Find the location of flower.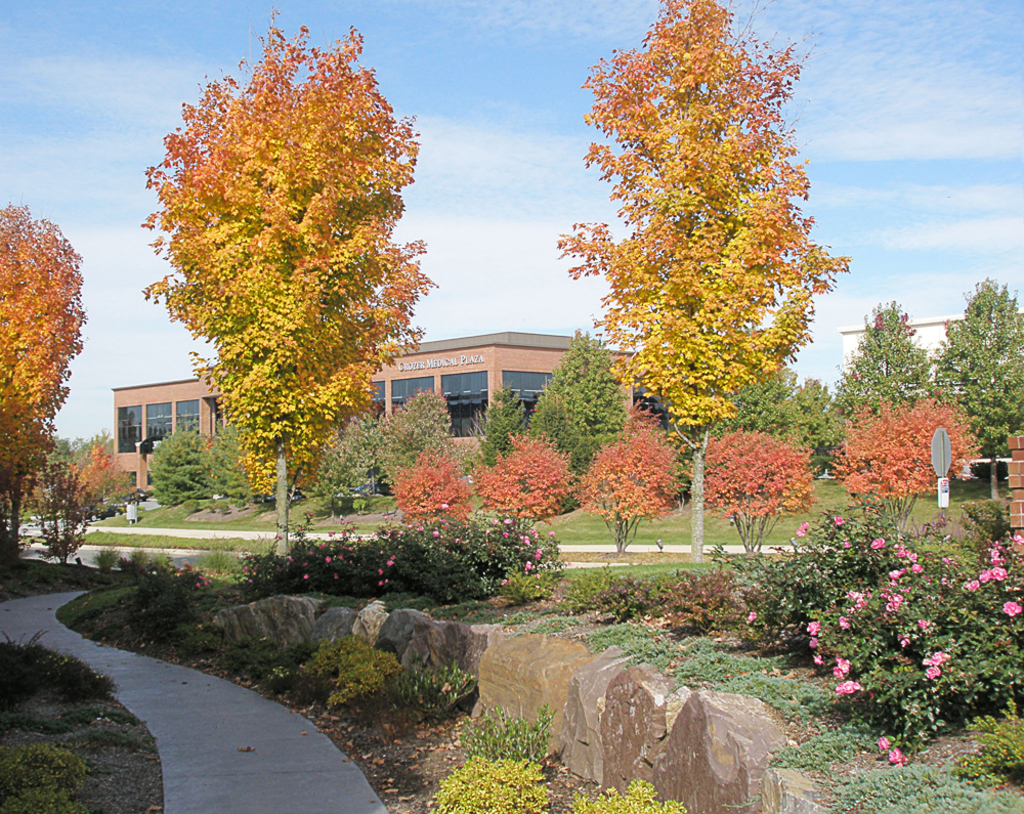
Location: {"x1": 924, "y1": 653, "x2": 949, "y2": 679}.
